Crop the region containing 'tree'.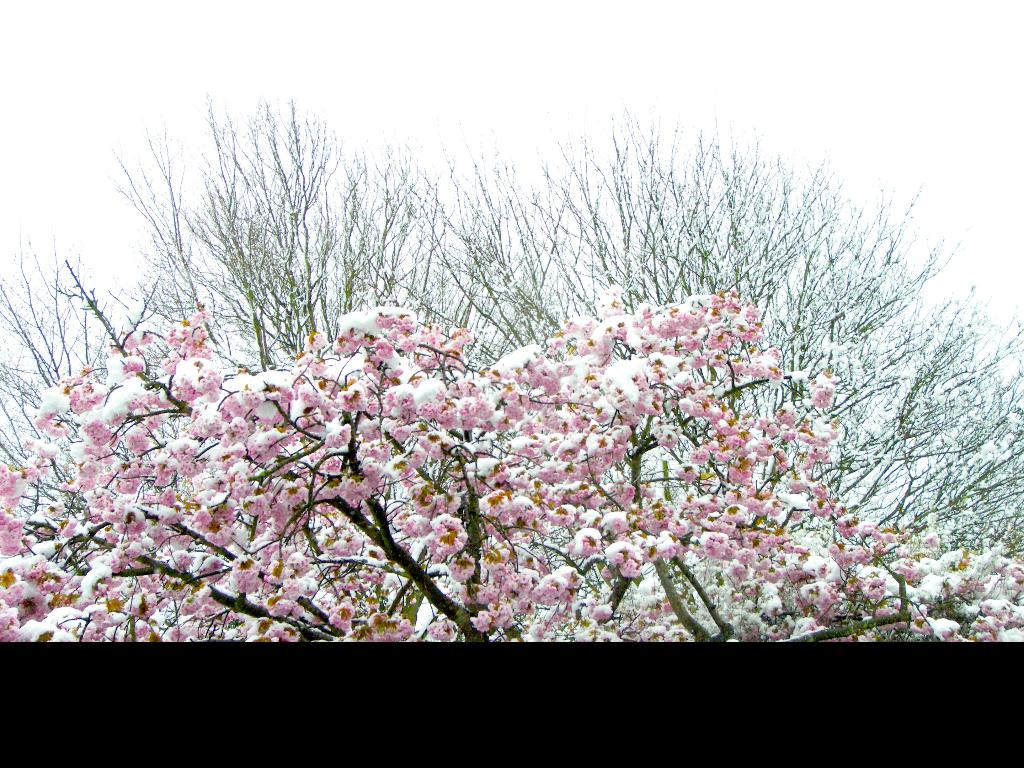
Crop region: 0, 83, 1023, 568.
